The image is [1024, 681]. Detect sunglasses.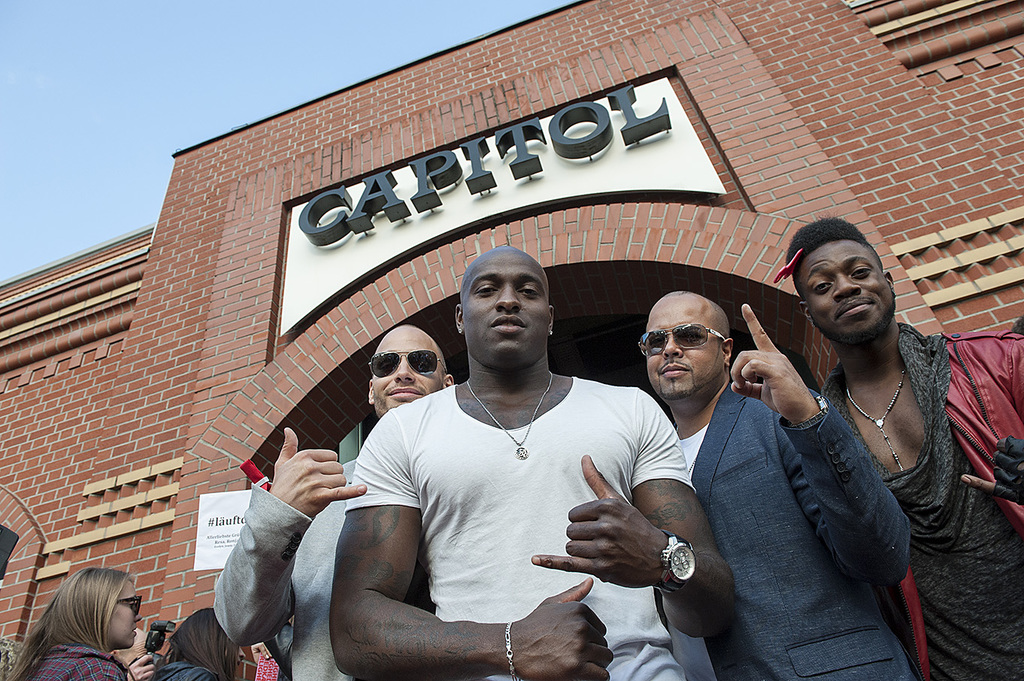
Detection: left=637, top=322, right=730, bottom=360.
